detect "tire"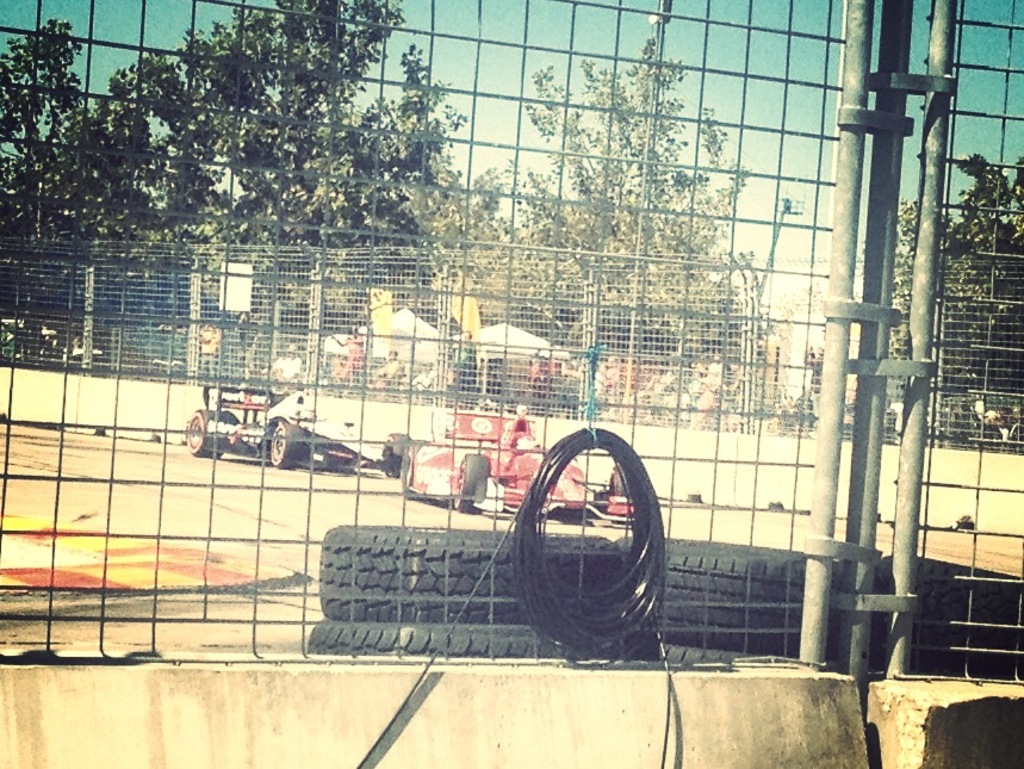
locate(453, 451, 489, 511)
